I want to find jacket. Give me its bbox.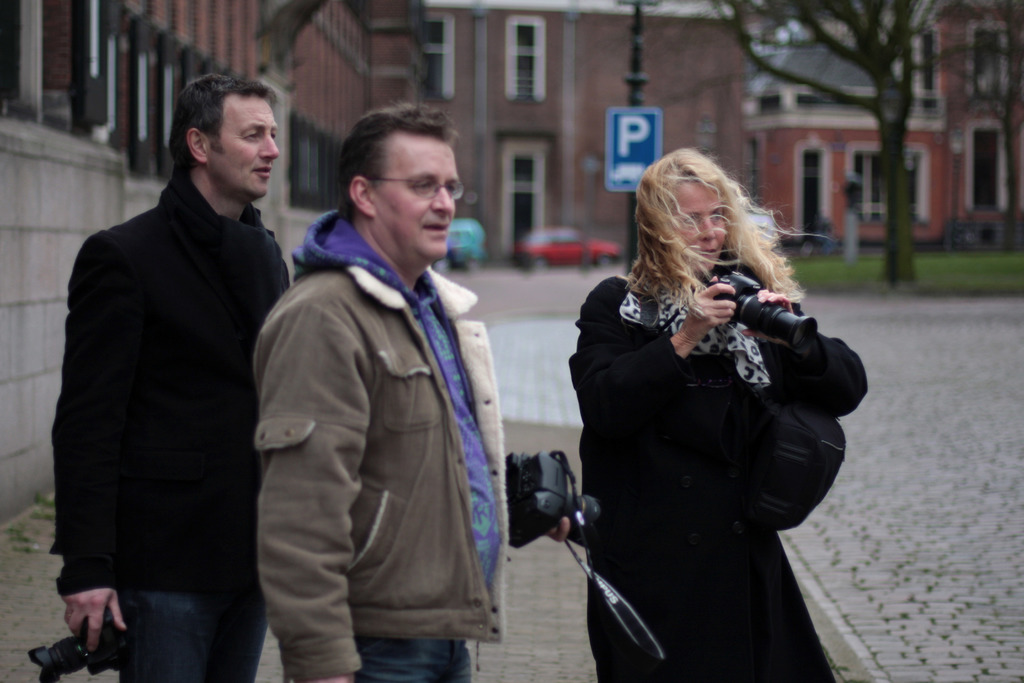
58/173/294/602.
